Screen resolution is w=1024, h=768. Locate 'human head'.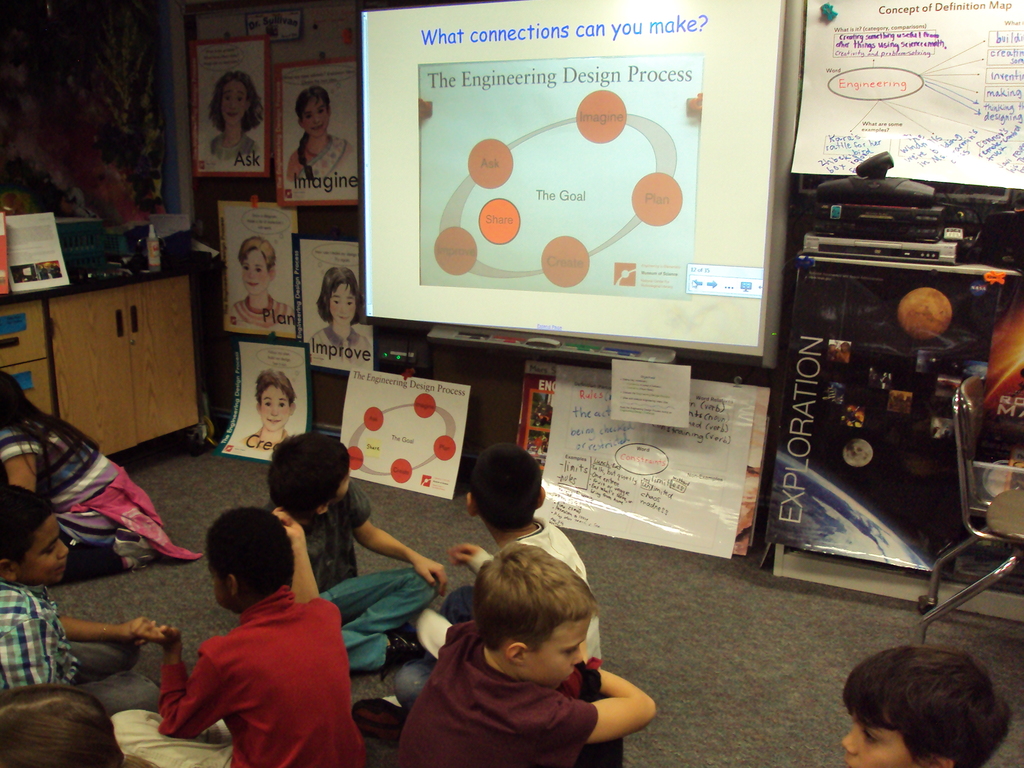
l=293, t=86, r=335, b=140.
